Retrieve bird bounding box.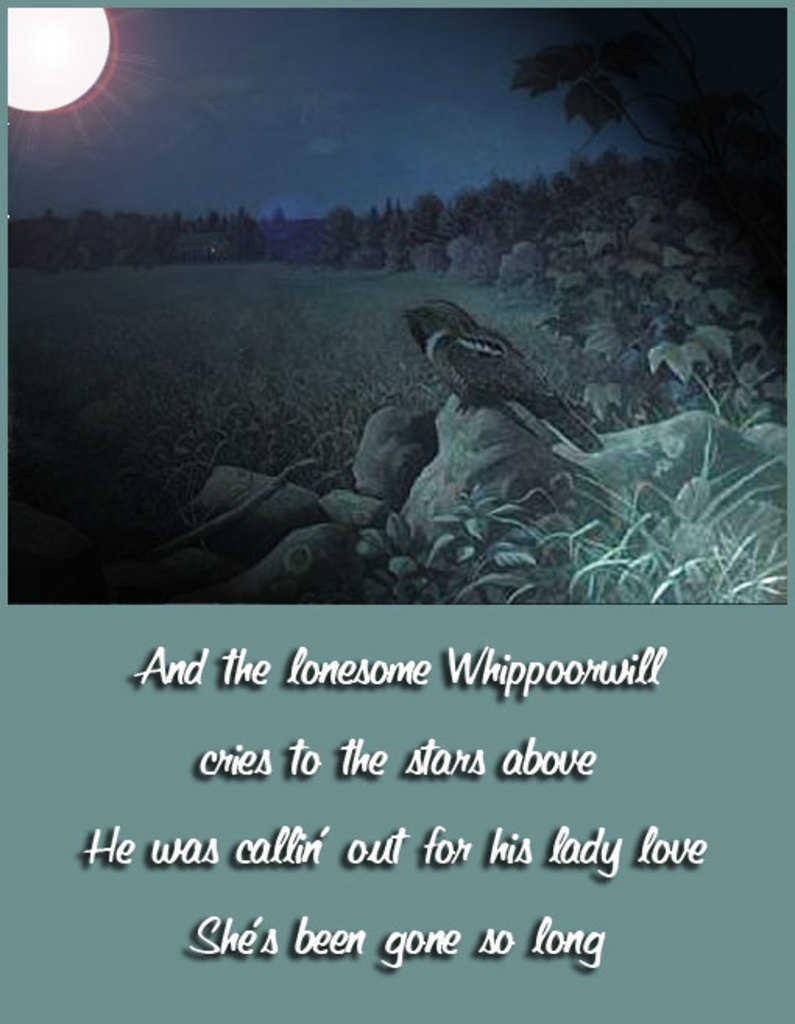
Bounding box: [left=393, top=284, right=639, bottom=458].
